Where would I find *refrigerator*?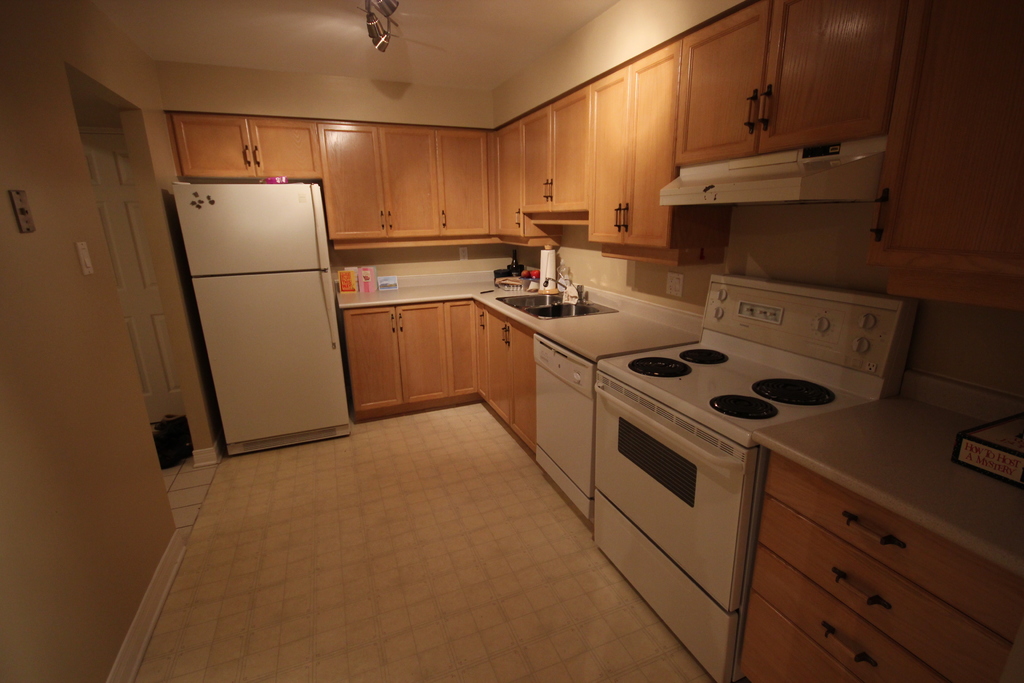
At select_region(168, 177, 349, 459).
